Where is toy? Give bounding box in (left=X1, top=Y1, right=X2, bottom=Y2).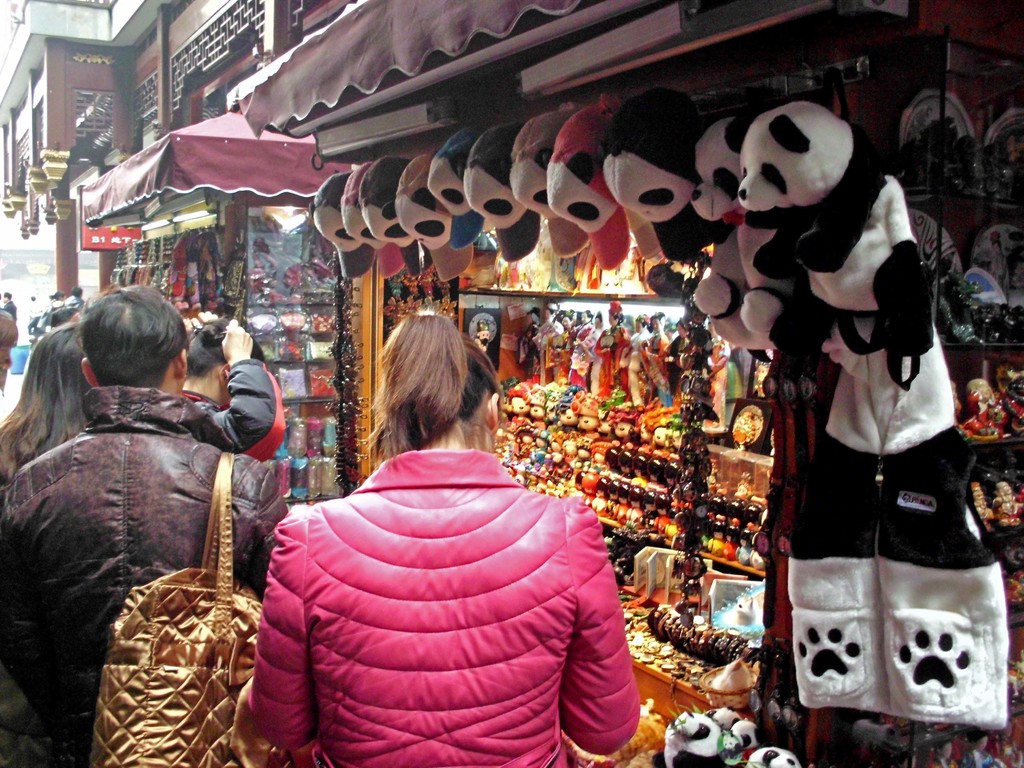
(left=552, top=86, right=637, bottom=281).
